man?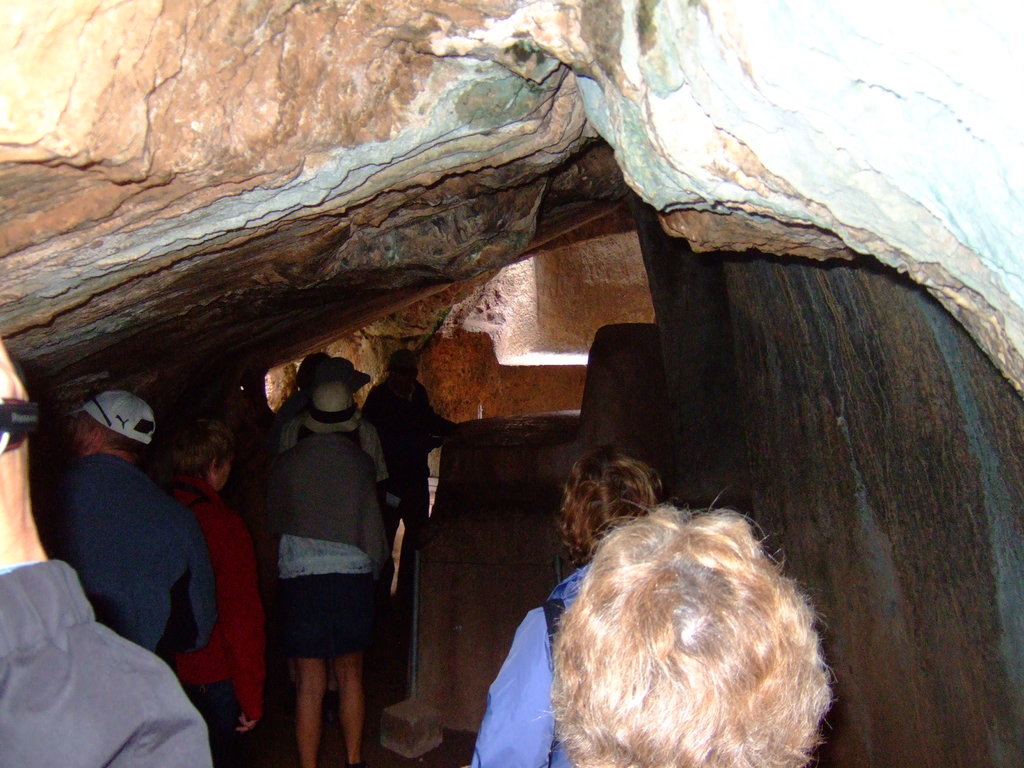
bbox(54, 381, 210, 661)
